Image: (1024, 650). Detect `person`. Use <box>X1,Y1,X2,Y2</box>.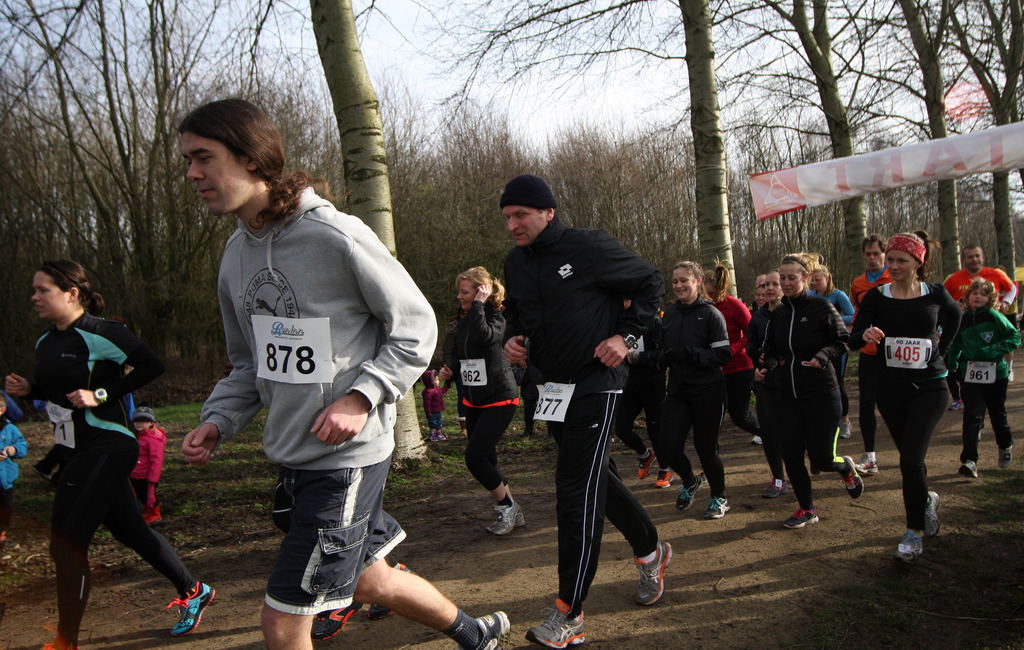
<box>674,254,737,519</box>.
